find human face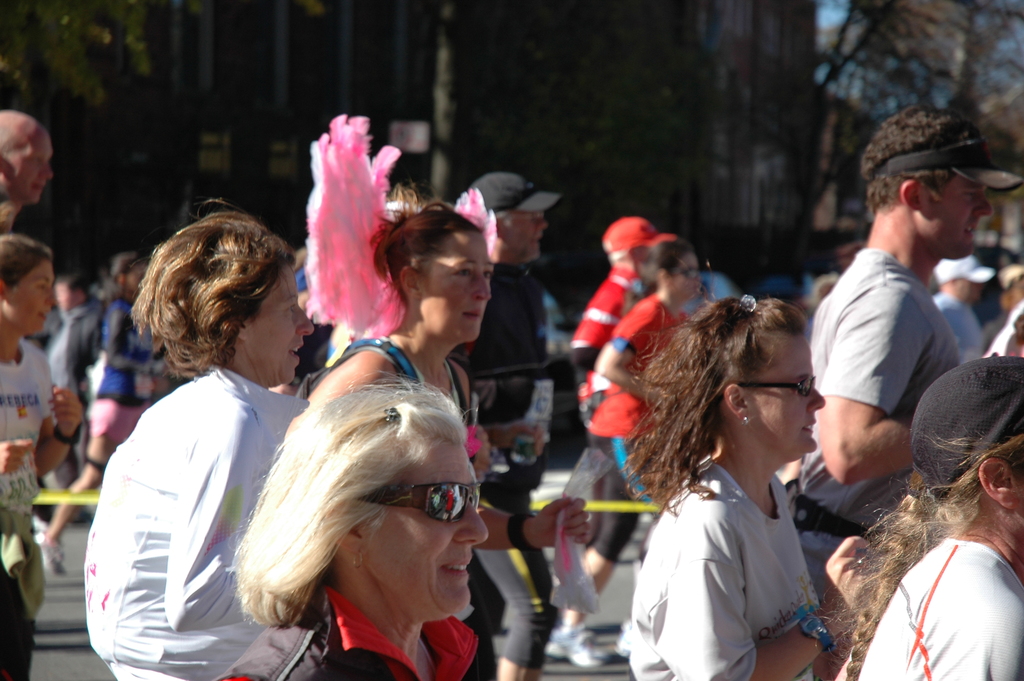
detection(936, 174, 995, 258)
